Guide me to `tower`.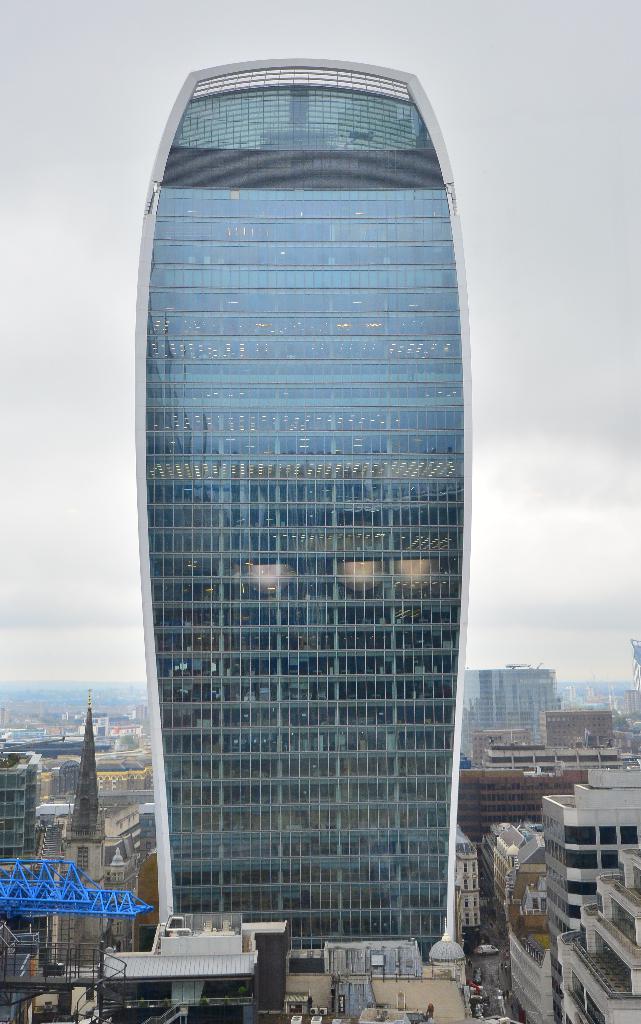
Guidance: {"left": 127, "top": 32, "right": 489, "bottom": 827}.
